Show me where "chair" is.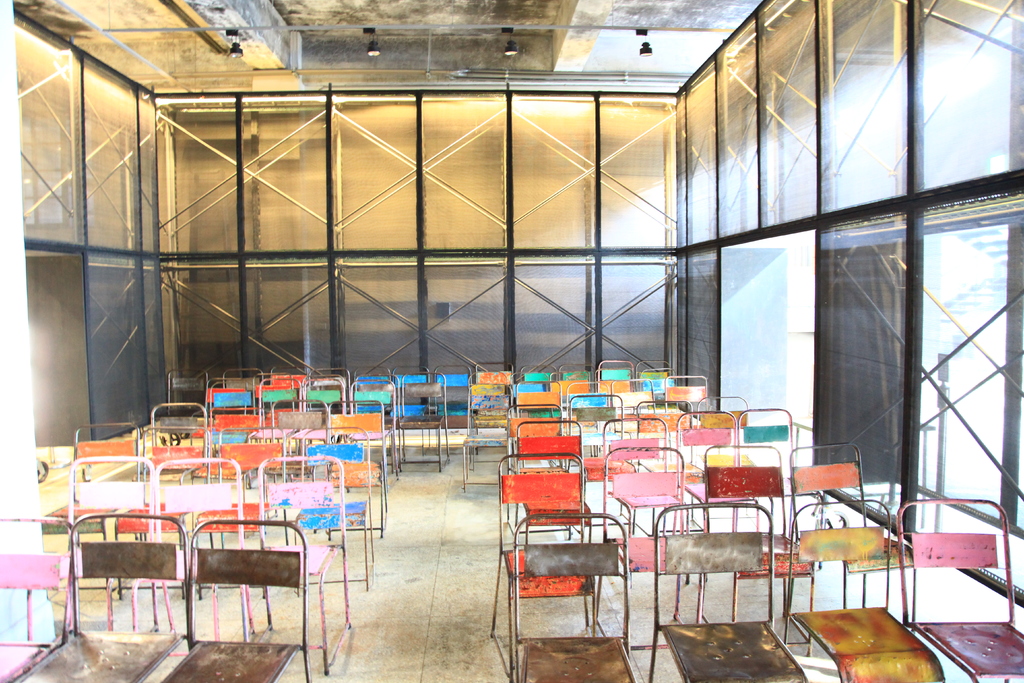
"chair" is at BBox(0, 511, 153, 682).
